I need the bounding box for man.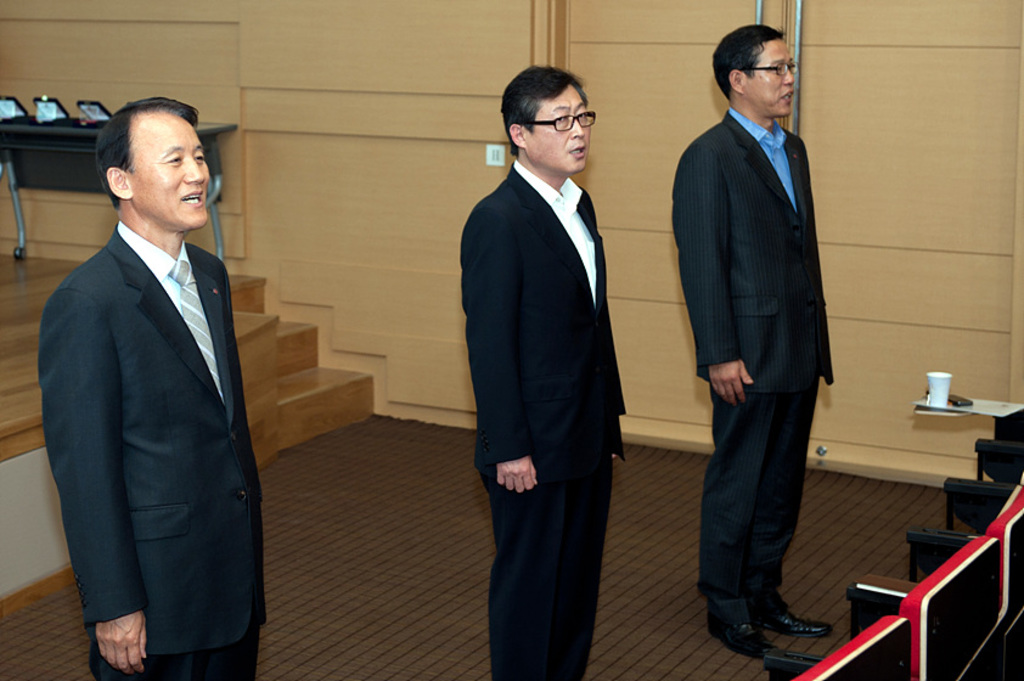
Here it is: crop(28, 79, 280, 671).
